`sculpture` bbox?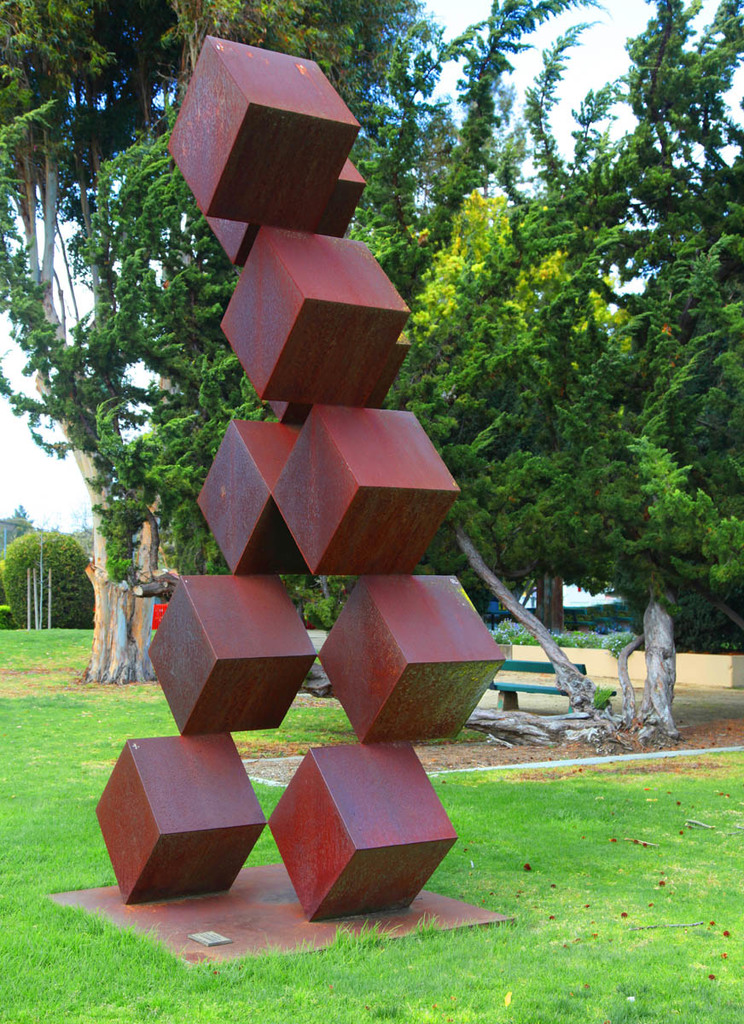
[137,18,491,970]
